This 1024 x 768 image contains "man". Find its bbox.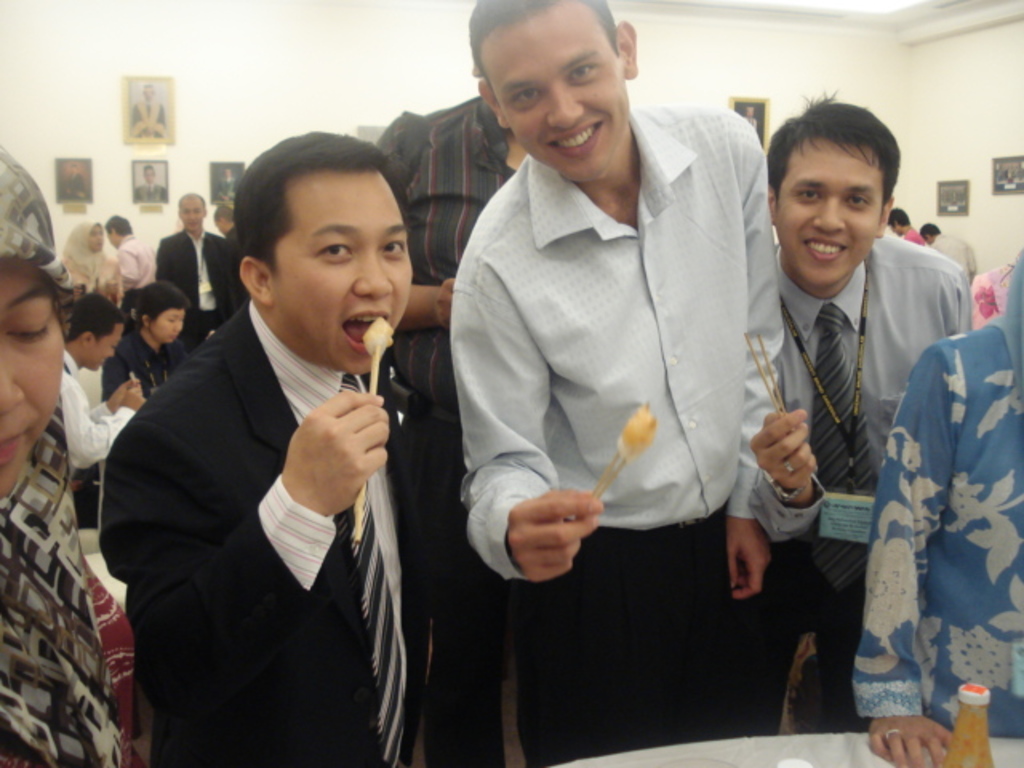
{"left": 155, "top": 187, "right": 234, "bottom": 344}.
